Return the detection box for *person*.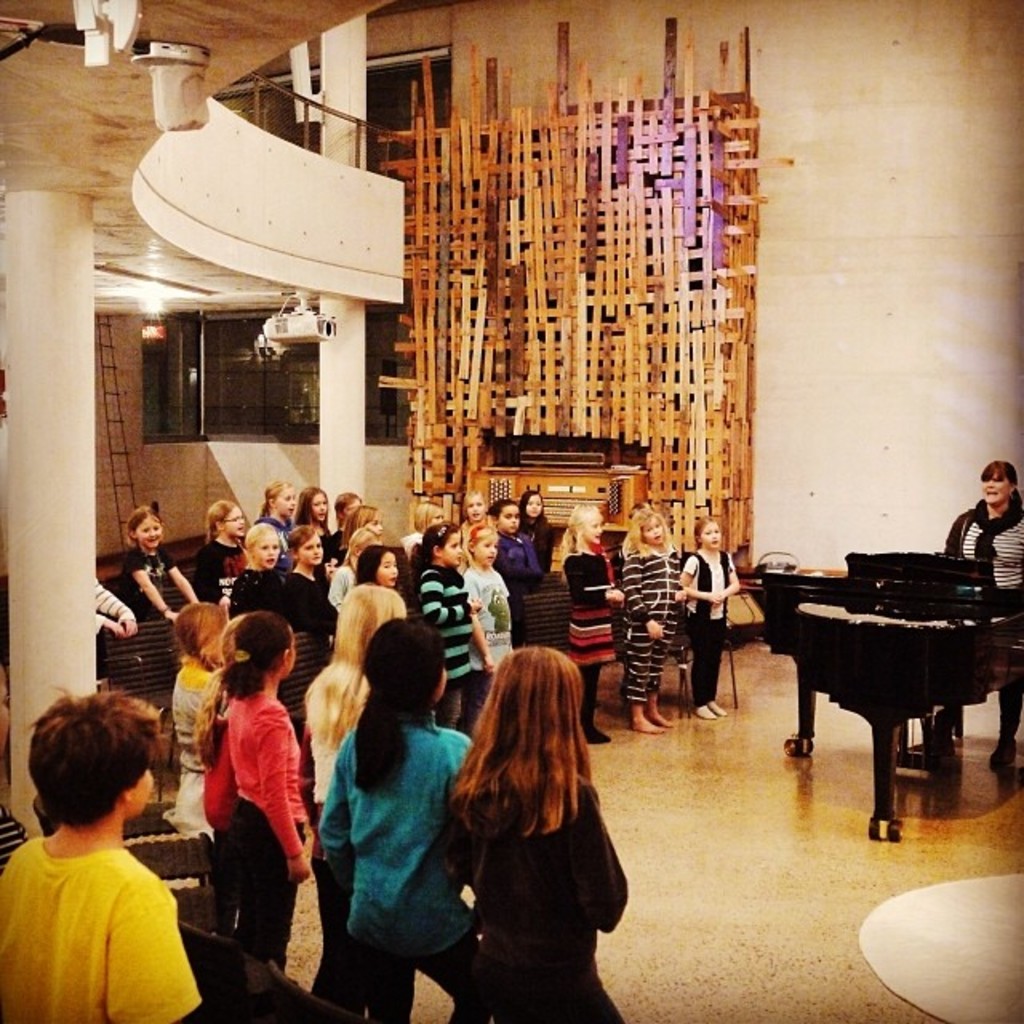
pyautogui.locateOnScreen(501, 490, 533, 578).
